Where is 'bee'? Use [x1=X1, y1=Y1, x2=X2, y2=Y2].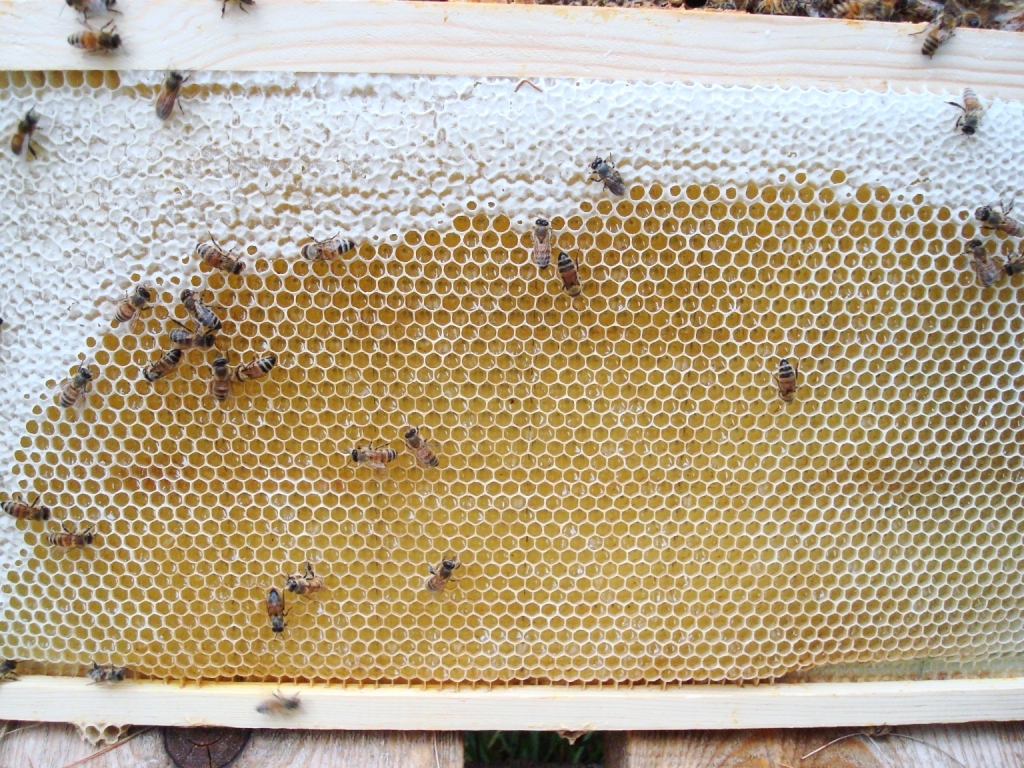
[x1=168, y1=321, x2=216, y2=353].
